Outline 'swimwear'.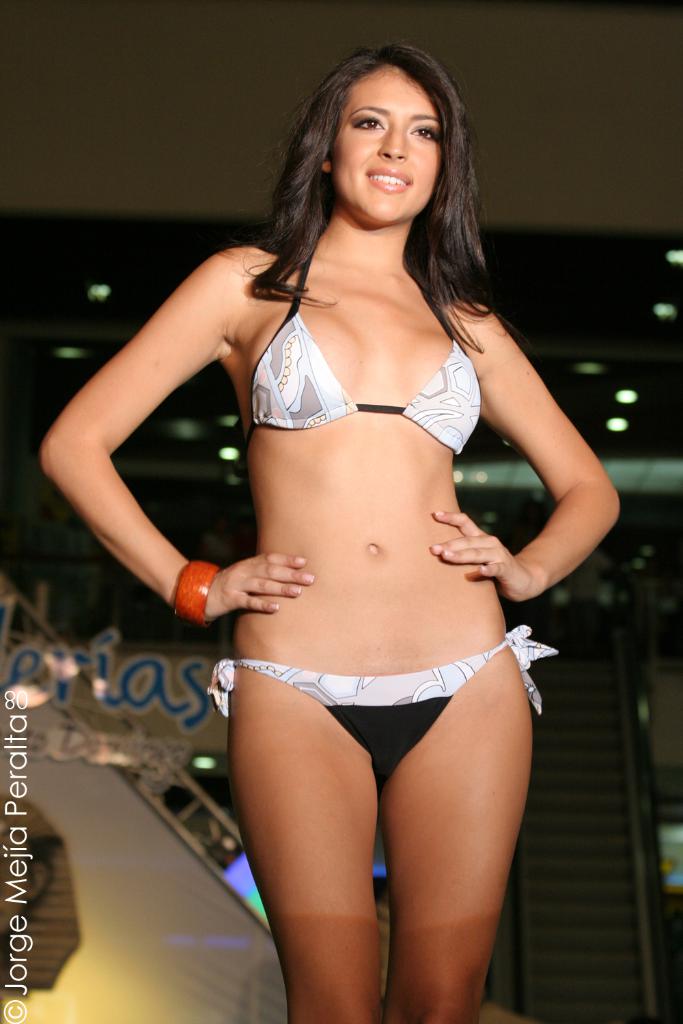
Outline: crop(208, 621, 561, 791).
